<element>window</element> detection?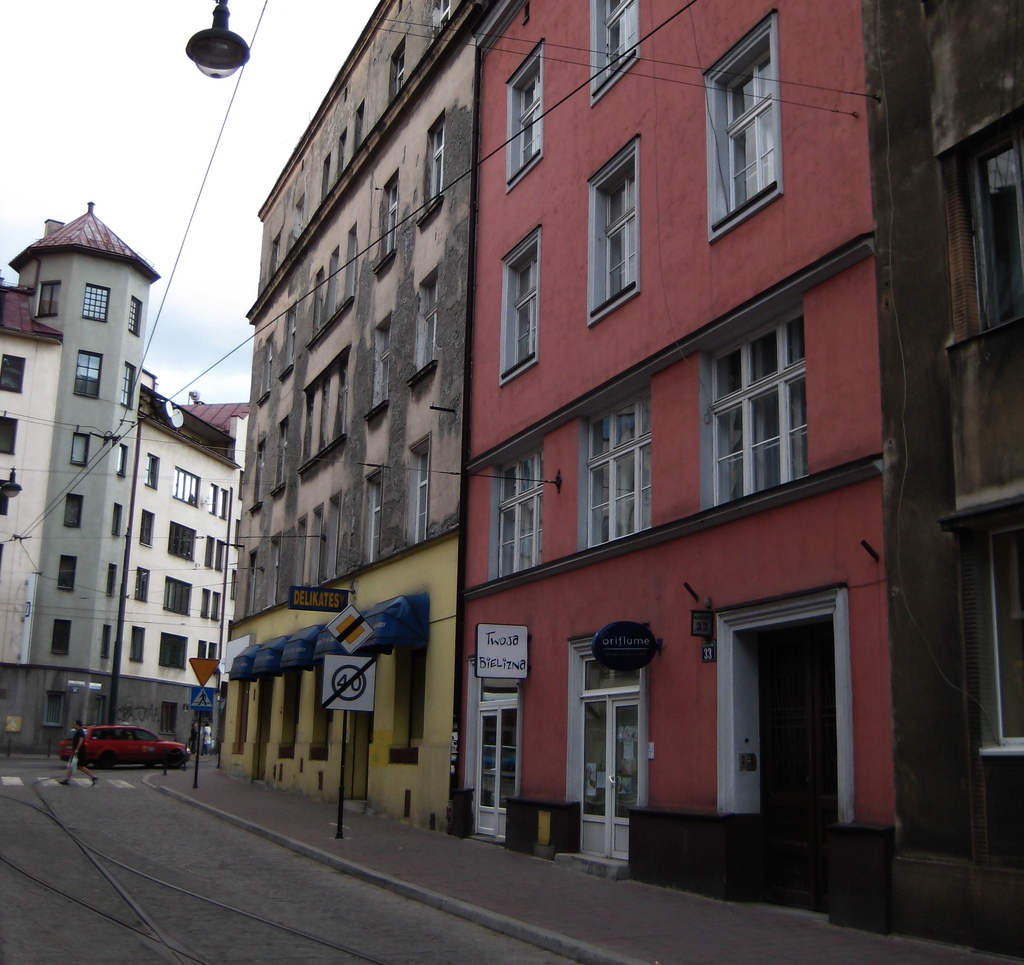
{"x1": 127, "y1": 626, "x2": 146, "y2": 666}
